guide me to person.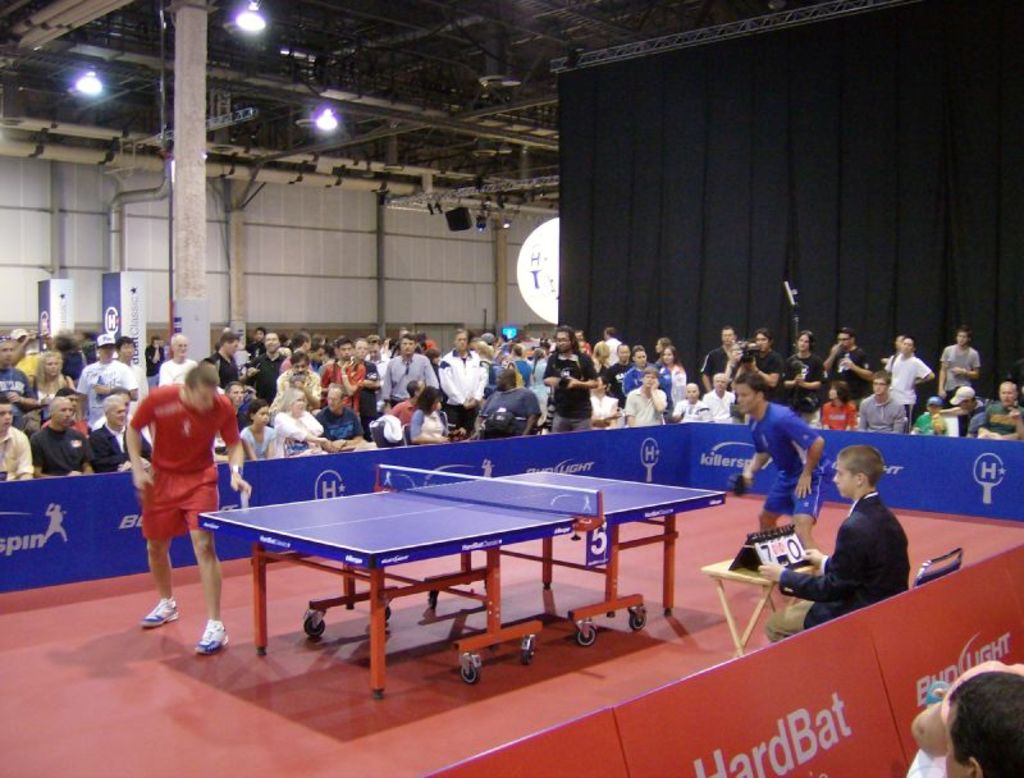
Guidance: <region>886, 337, 934, 411</region>.
